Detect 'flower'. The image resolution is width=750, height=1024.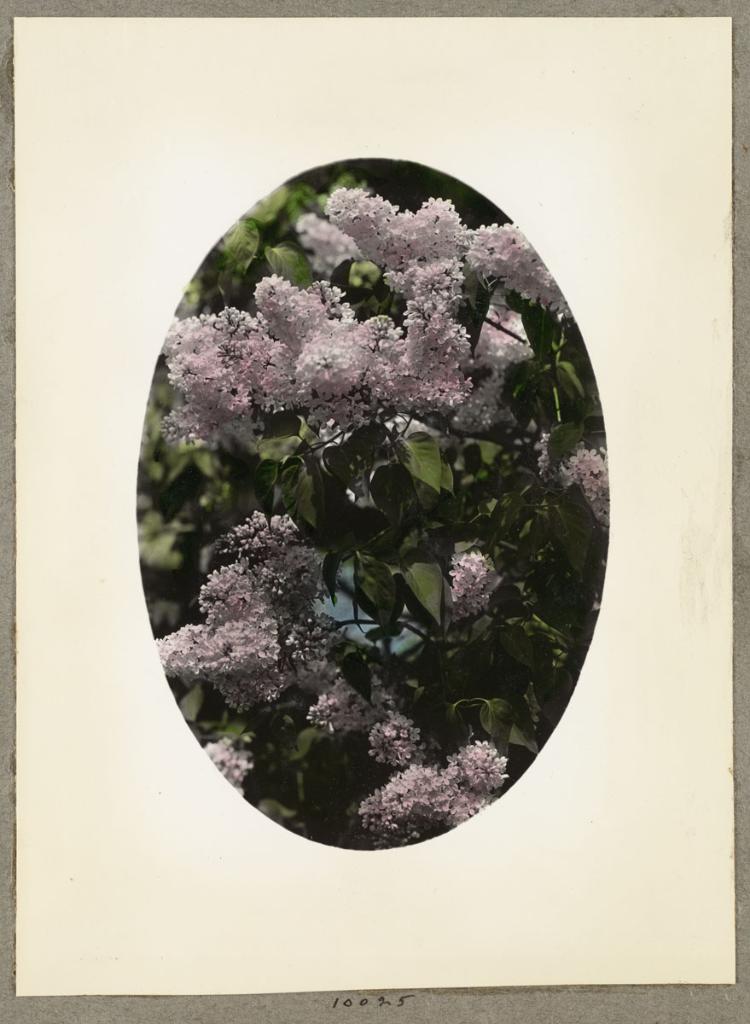
(203, 737, 251, 794).
